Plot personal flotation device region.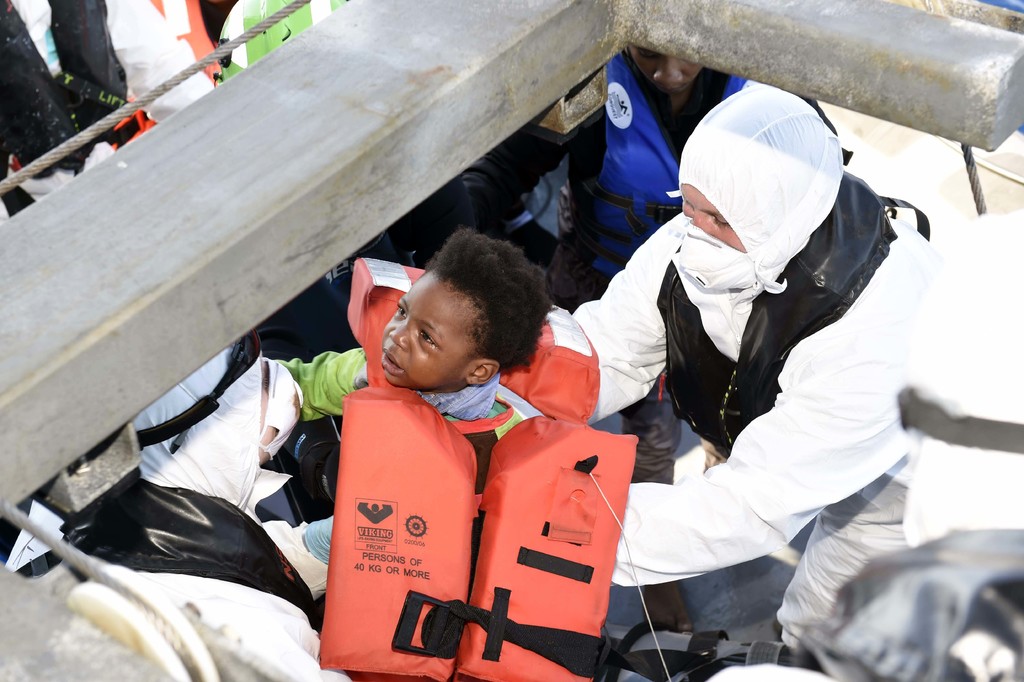
Plotted at [x1=570, y1=53, x2=749, y2=283].
